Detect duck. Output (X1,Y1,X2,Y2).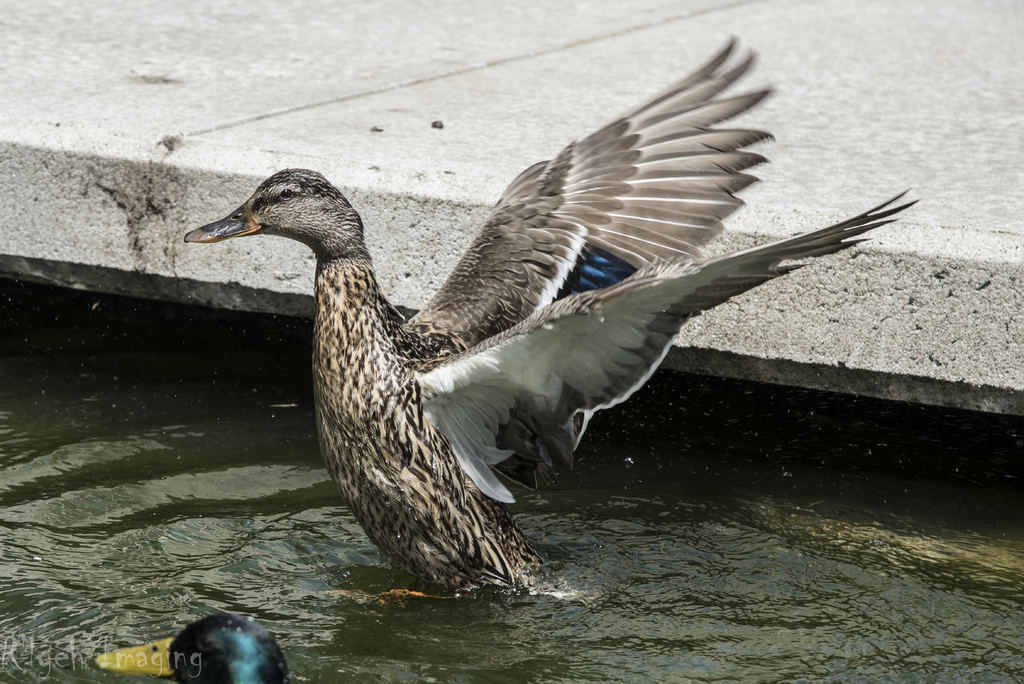
(198,70,840,585).
